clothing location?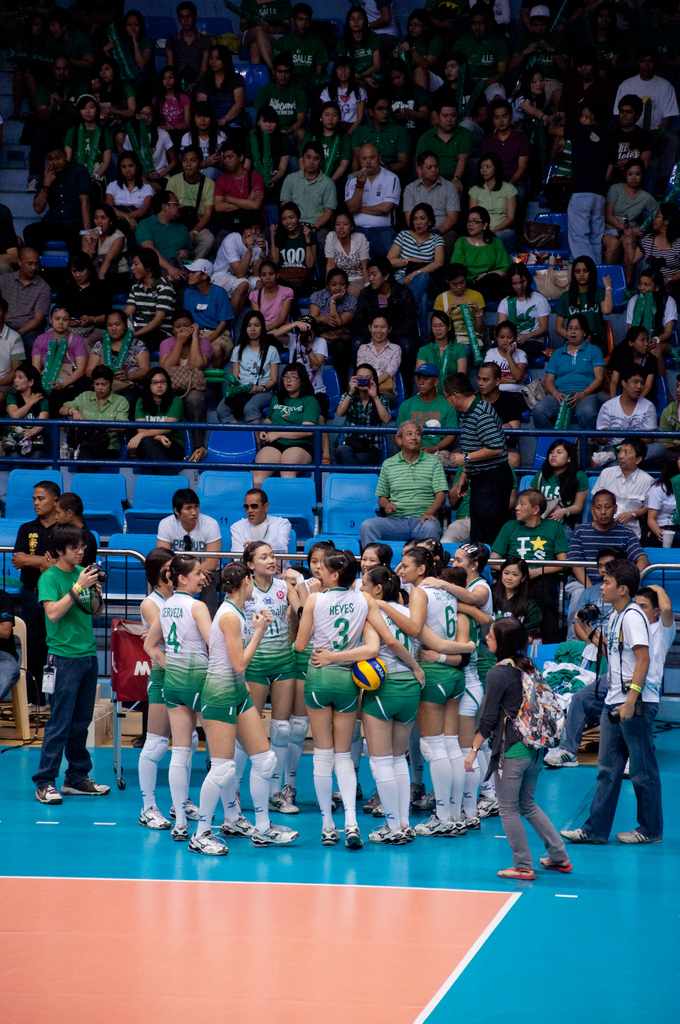
486:337:533:369
